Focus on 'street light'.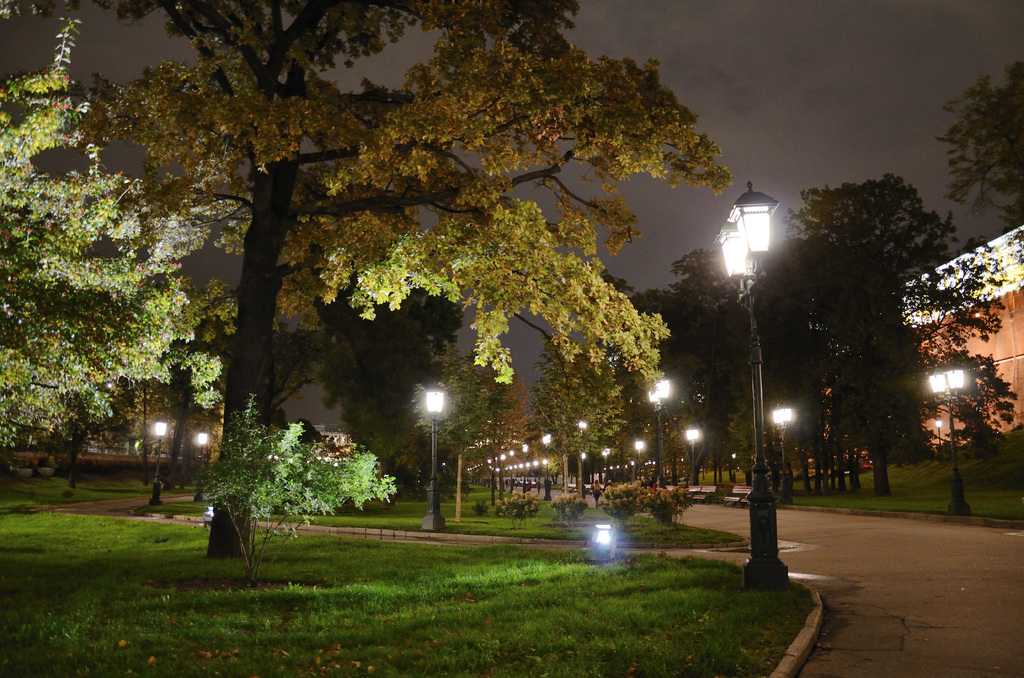
Focused at region(684, 423, 700, 485).
